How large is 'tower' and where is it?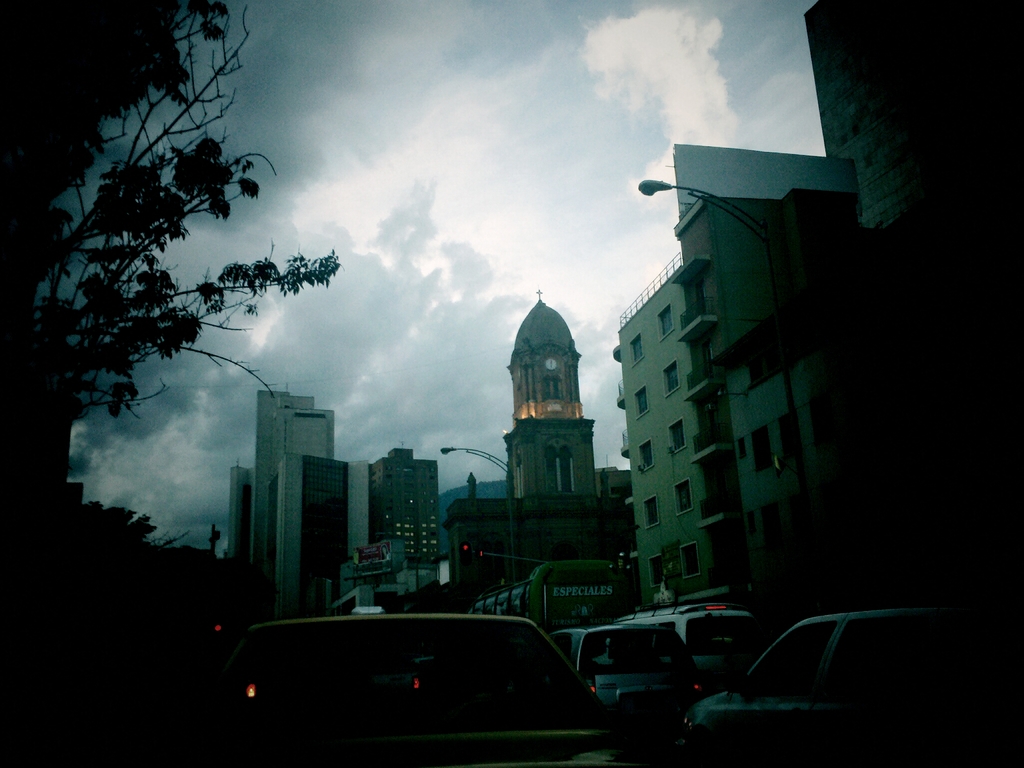
Bounding box: (503, 287, 591, 499).
